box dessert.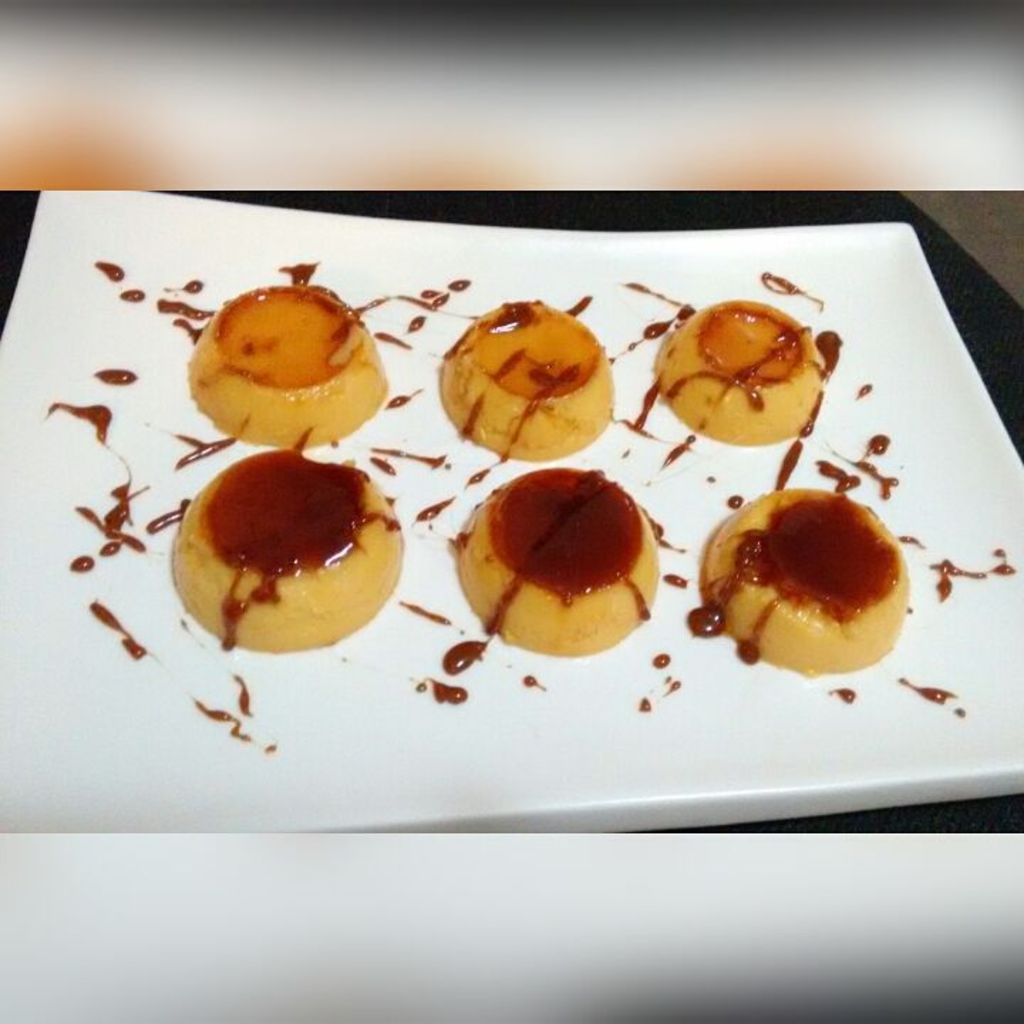
bbox=(698, 472, 913, 678).
